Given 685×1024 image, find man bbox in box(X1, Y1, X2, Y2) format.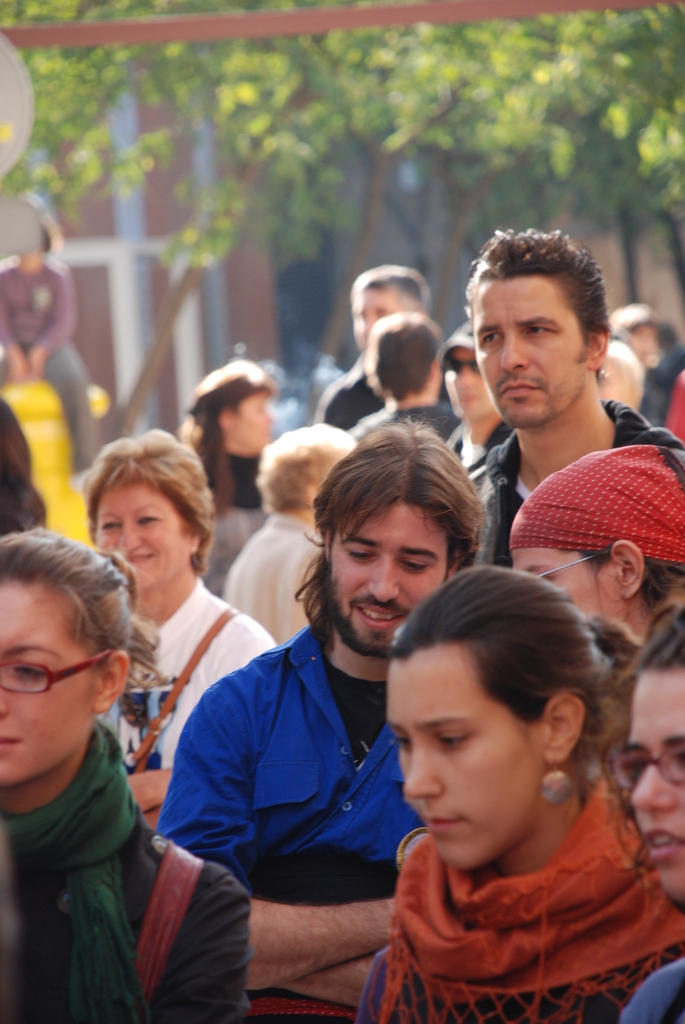
box(157, 479, 448, 999).
